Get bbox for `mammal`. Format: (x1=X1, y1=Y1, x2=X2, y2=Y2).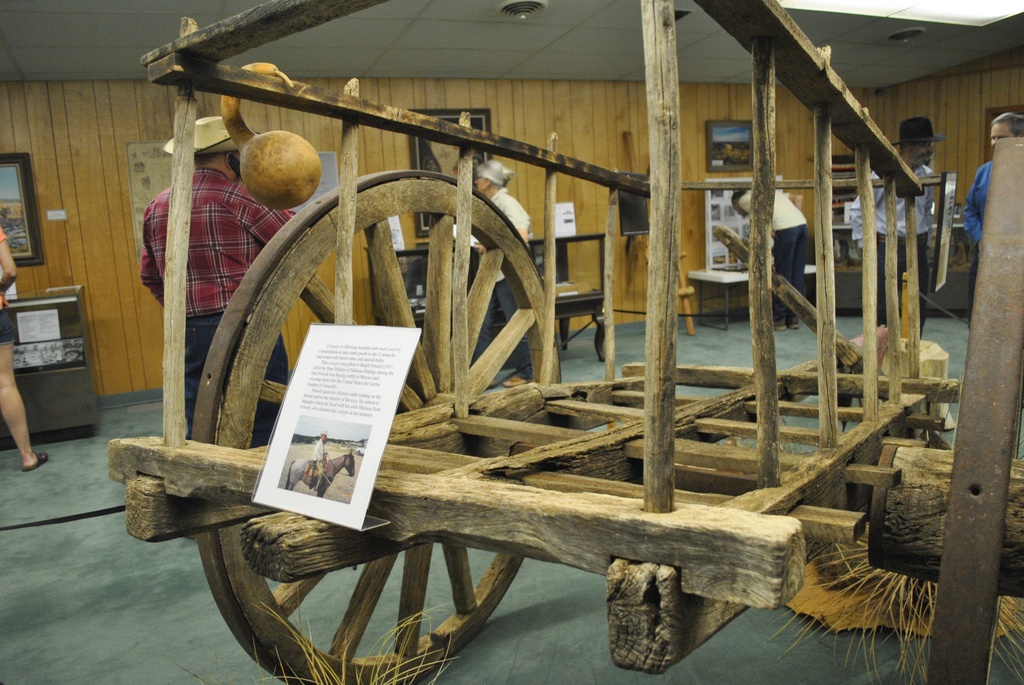
(x1=0, y1=221, x2=47, y2=470).
